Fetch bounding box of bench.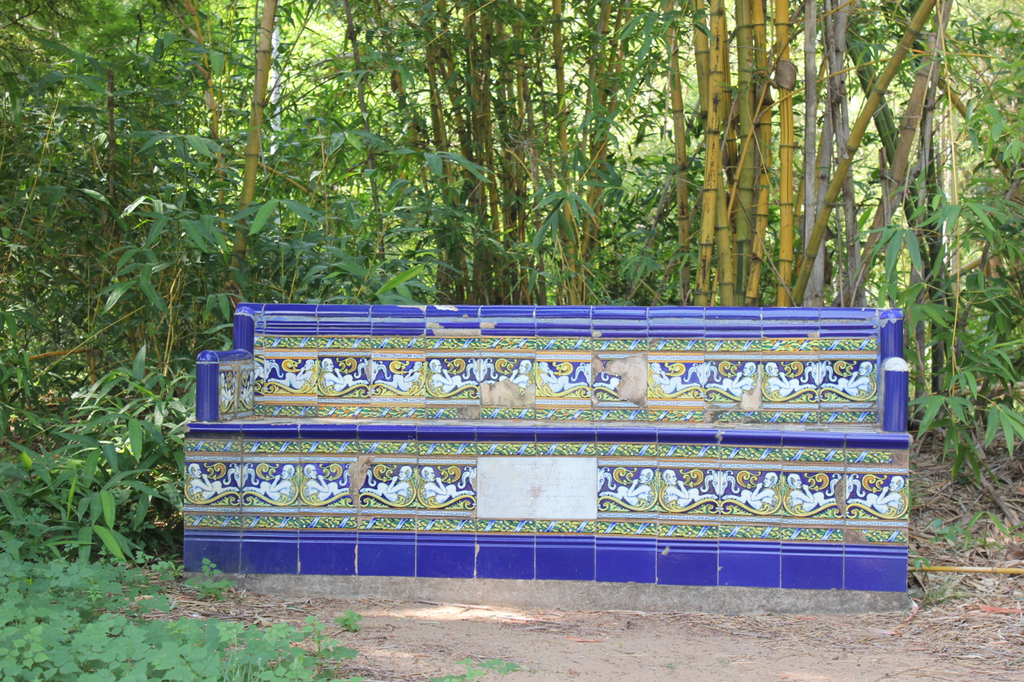
Bbox: 206,293,904,603.
